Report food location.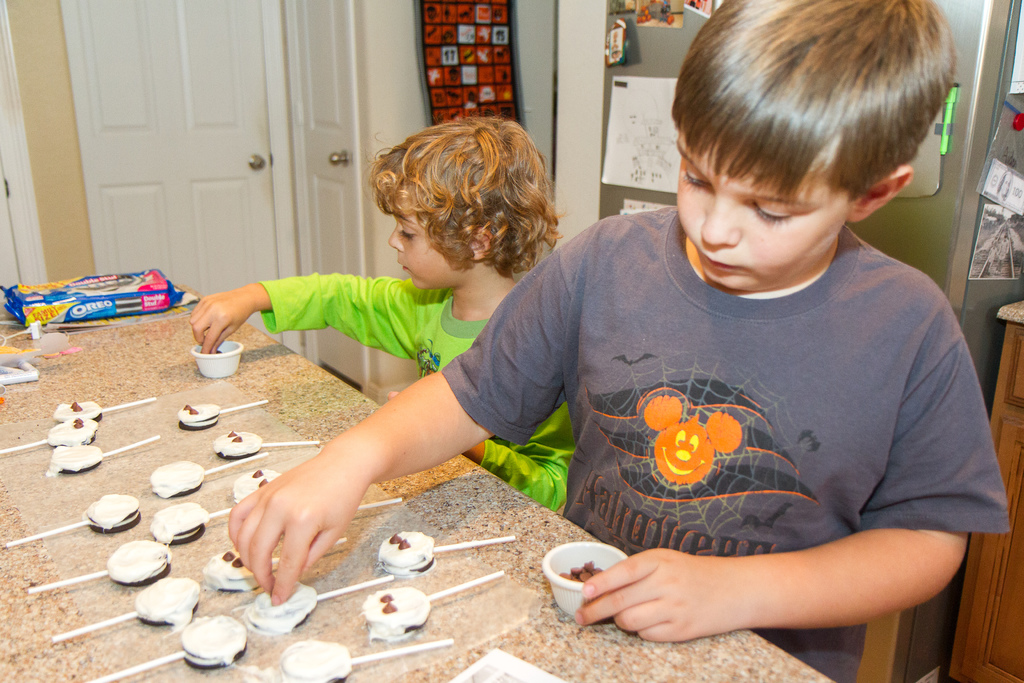
Report: {"left": 232, "top": 468, "right": 285, "bottom": 504}.
